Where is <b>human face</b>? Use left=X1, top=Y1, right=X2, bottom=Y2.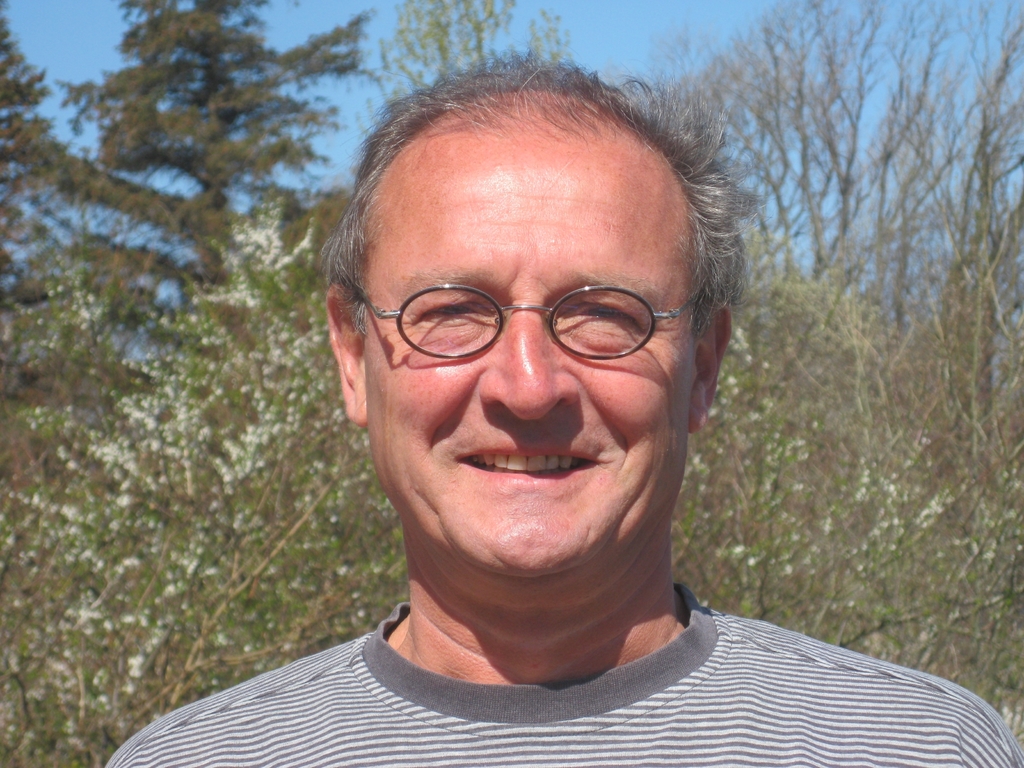
left=367, top=127, right=700, bottom=575.
